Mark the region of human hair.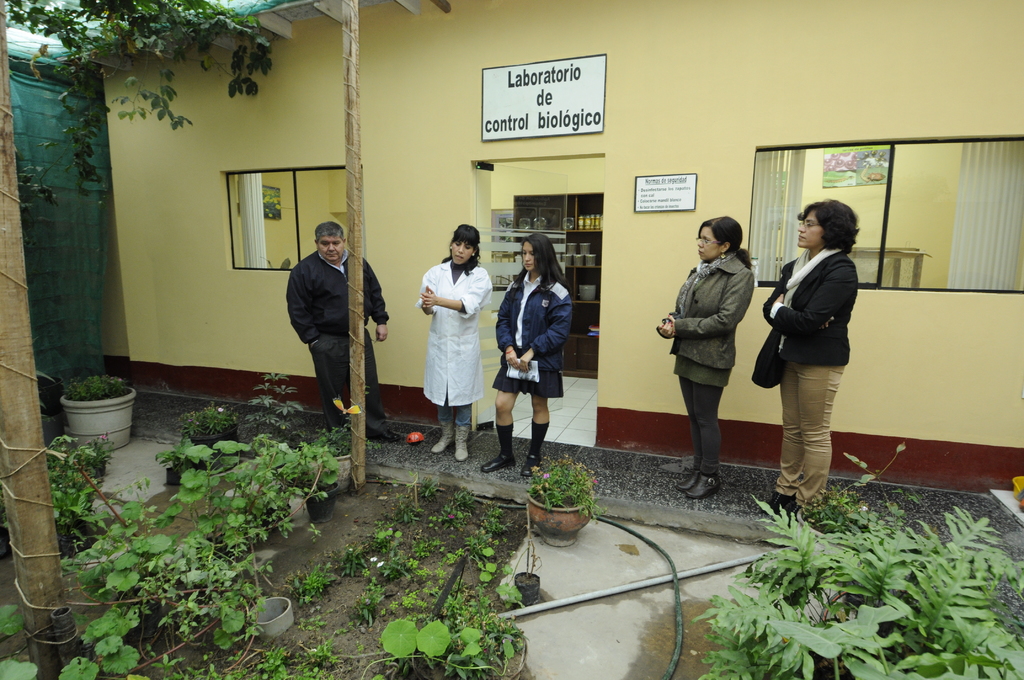
Region: region(440, 223, 483, 273).
